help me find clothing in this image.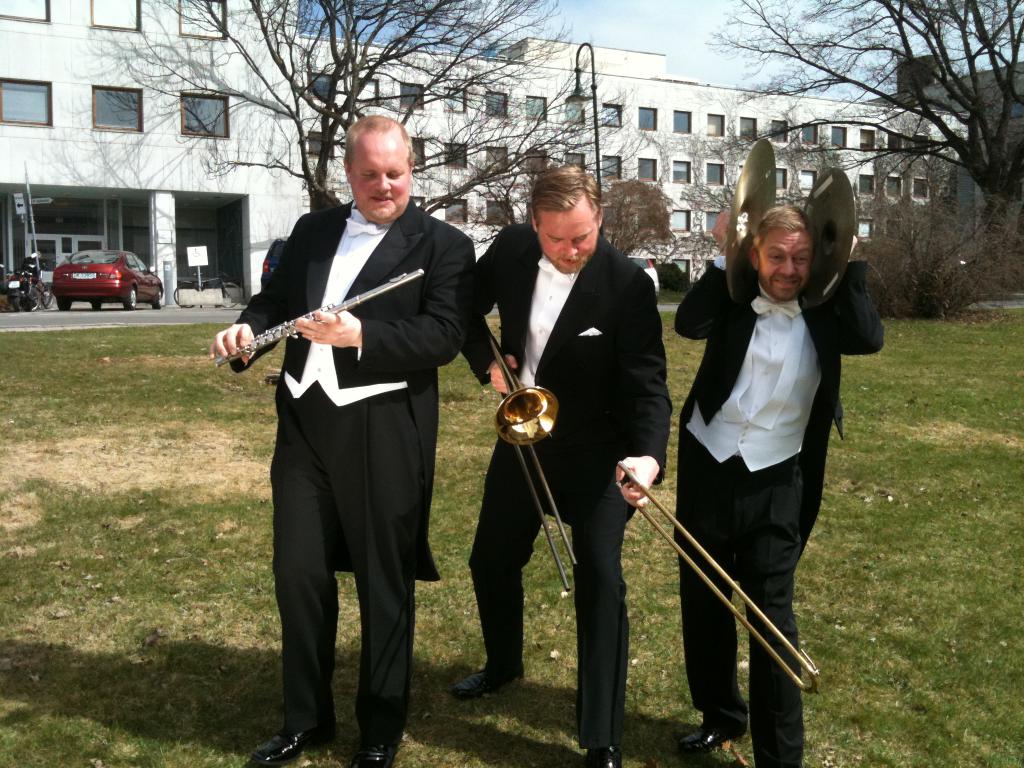
Found it: l=665, t=230, r=854, b=712.
